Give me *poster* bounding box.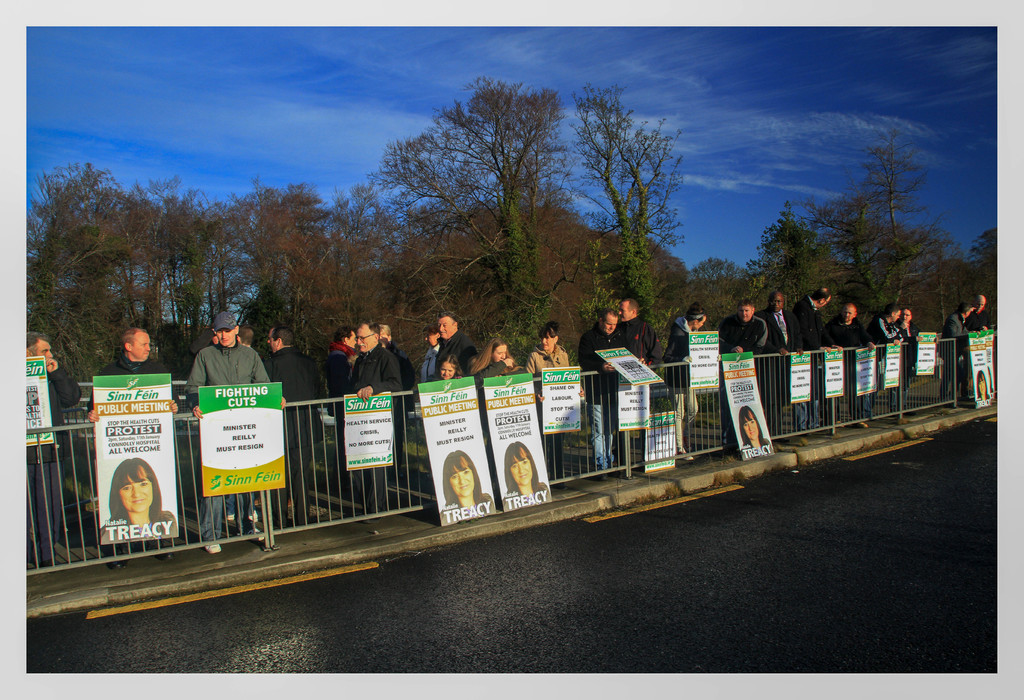
rect(916, 331, 936, 372).
